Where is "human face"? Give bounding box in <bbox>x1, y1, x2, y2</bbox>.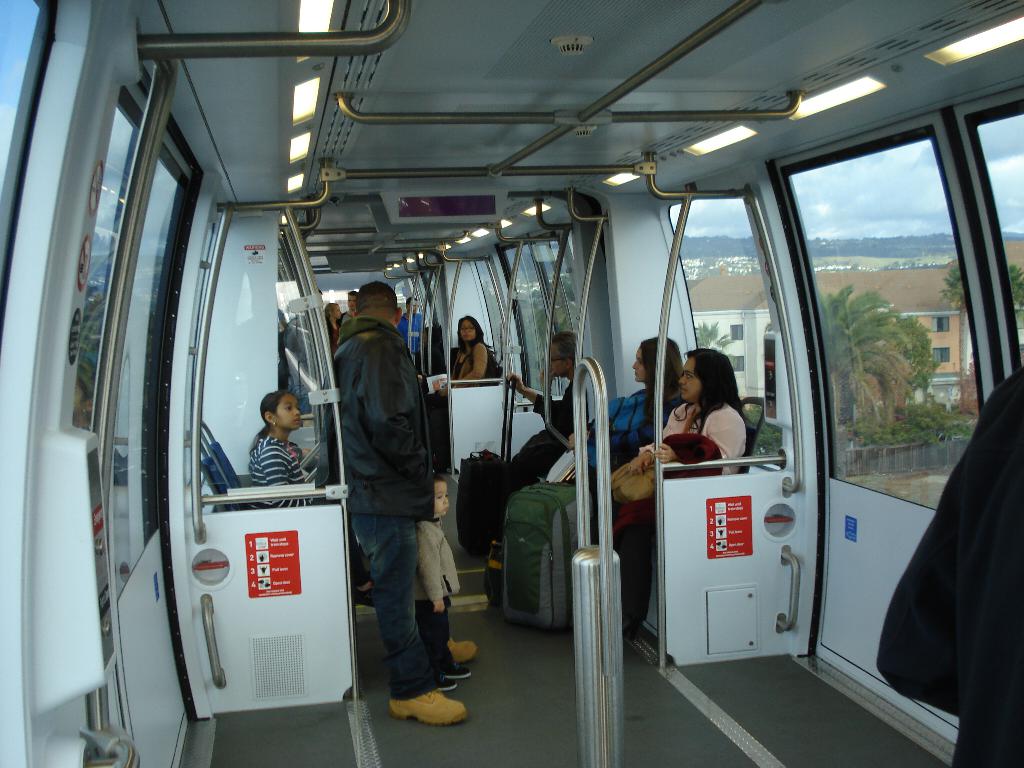
<bbox>677, 356, 702, 399</bbox>.
